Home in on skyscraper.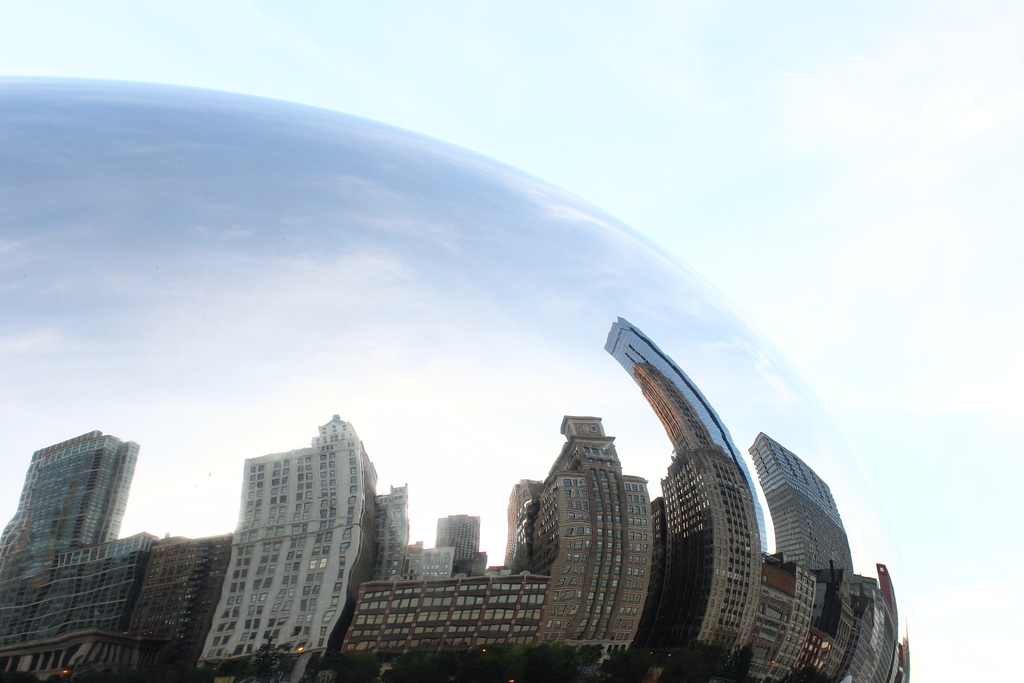
Homed in at Rect(0, 429, 146, 682).
